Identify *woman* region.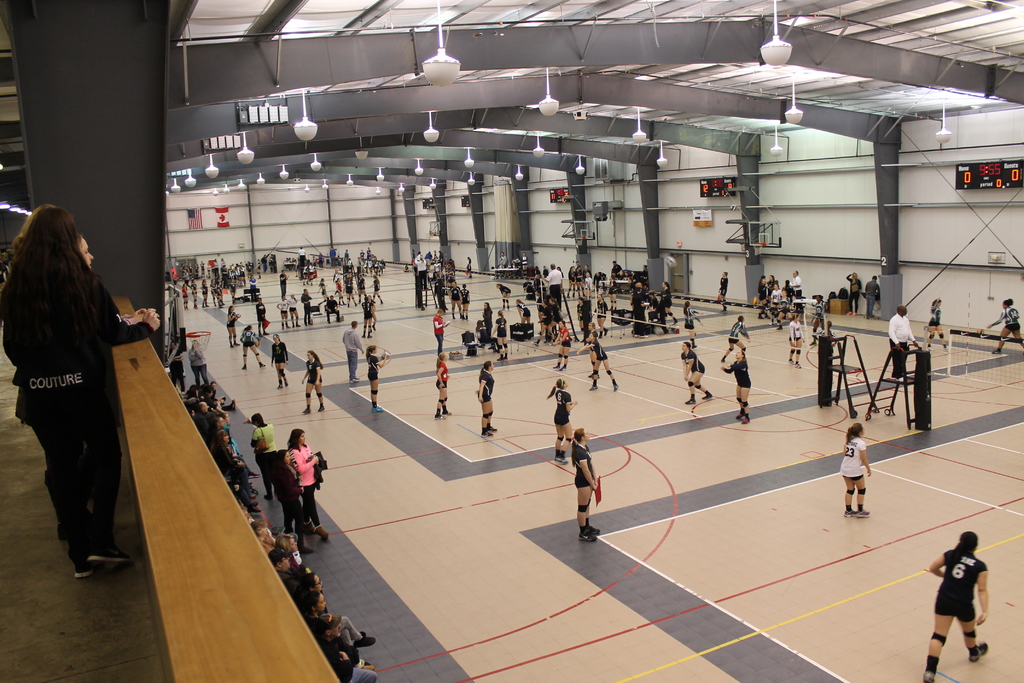
Region: (left=344, top=276, right=354, bottom=308).
